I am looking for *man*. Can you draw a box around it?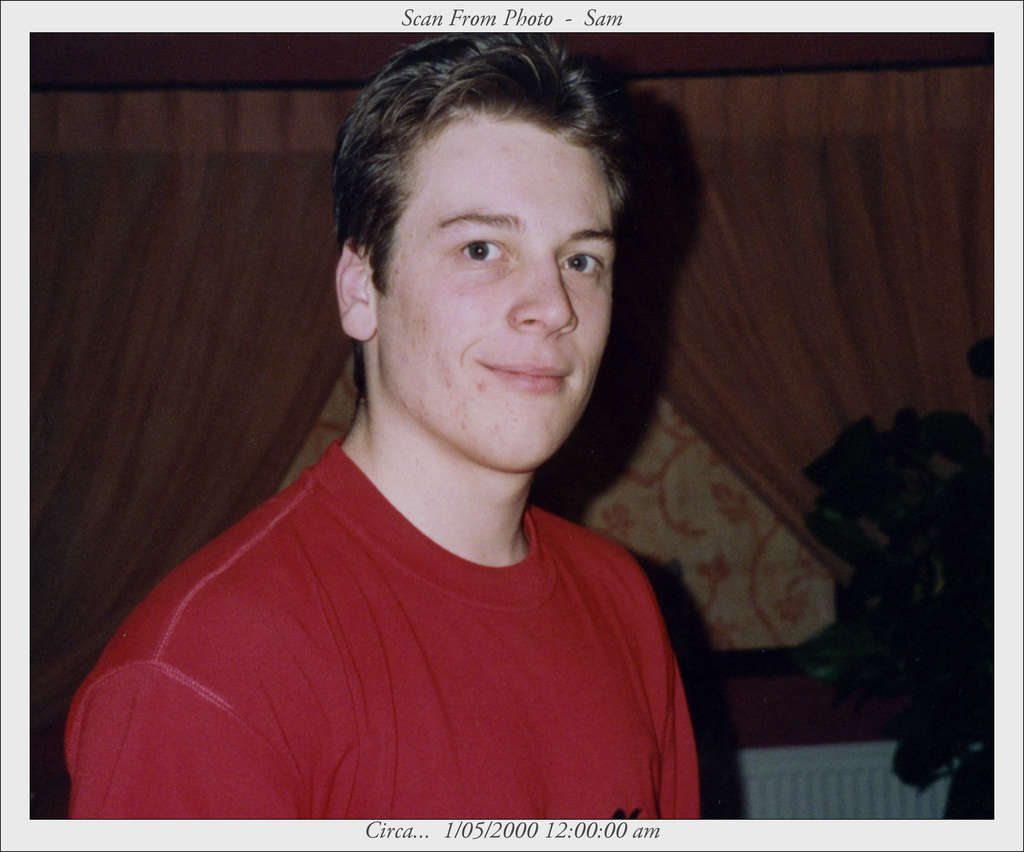
Sure, the bounding box is {"left": 23, "top": 74, "right": 795, "bottom": 851}.
